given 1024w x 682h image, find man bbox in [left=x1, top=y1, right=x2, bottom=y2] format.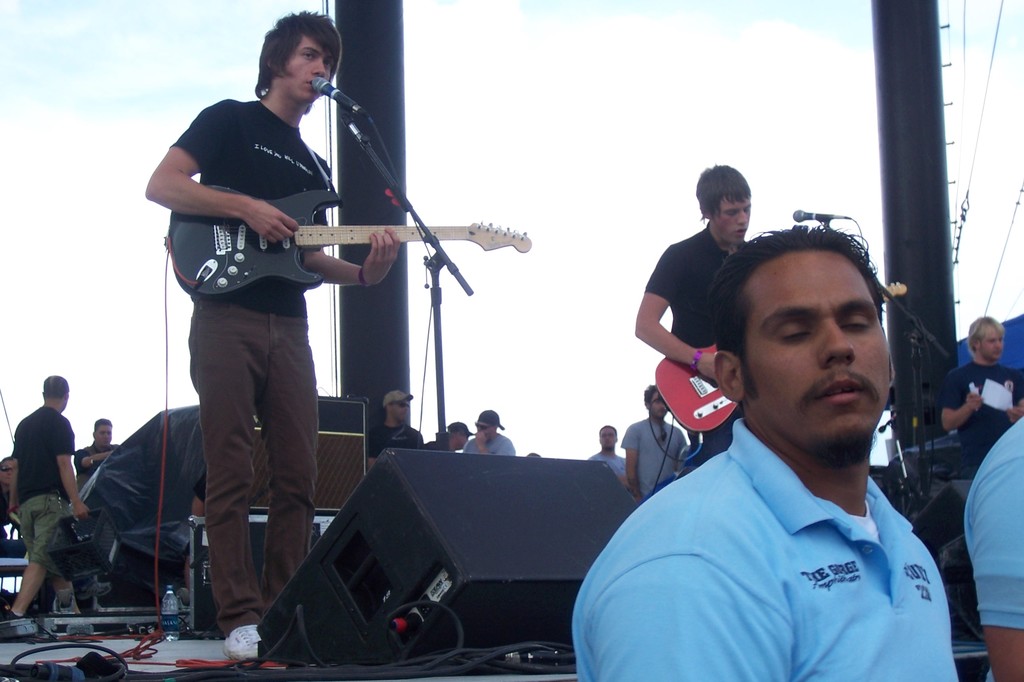
[left=588, top=425, right=630, bottom=491].
